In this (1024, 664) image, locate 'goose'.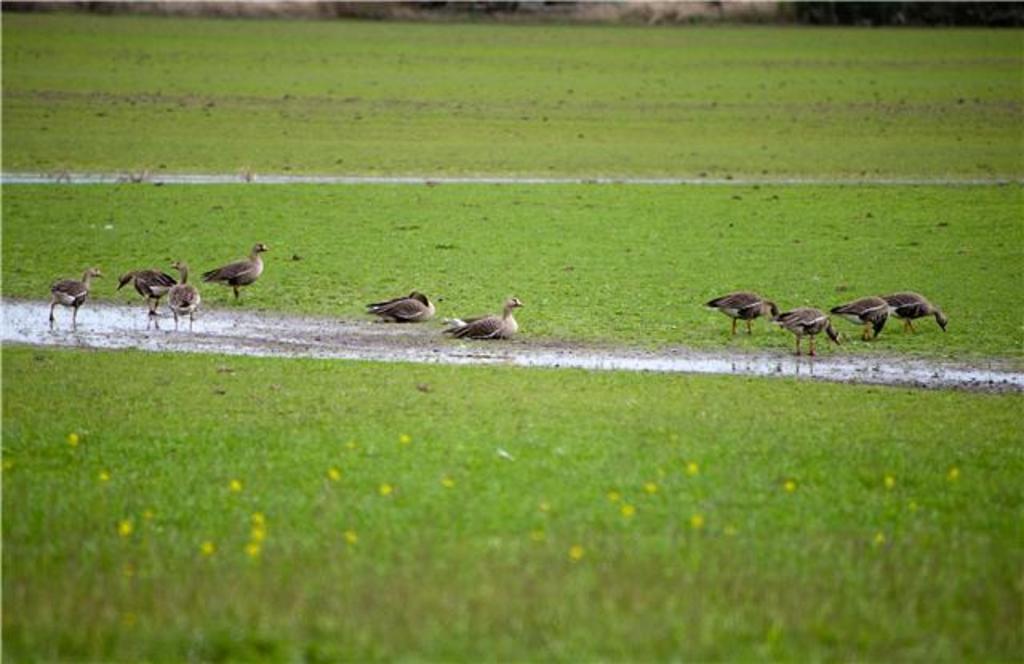
Bounding box: <box>442,294,526,339</box>.
